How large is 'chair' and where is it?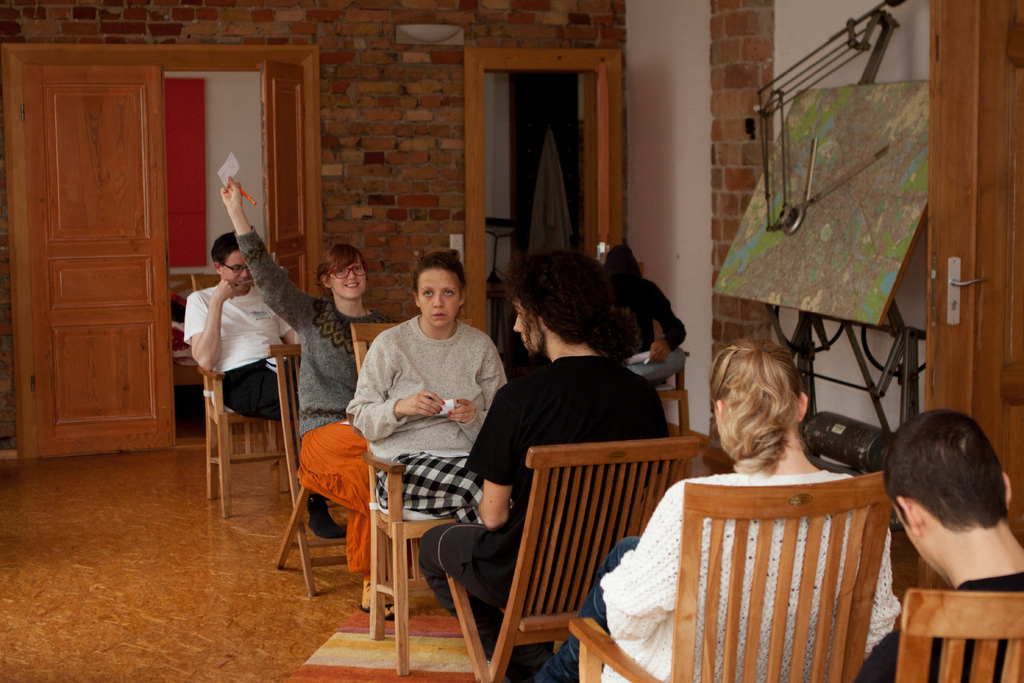
Bounding box: pyautogui.locateOnScreen(447, 434, 700, 682).
